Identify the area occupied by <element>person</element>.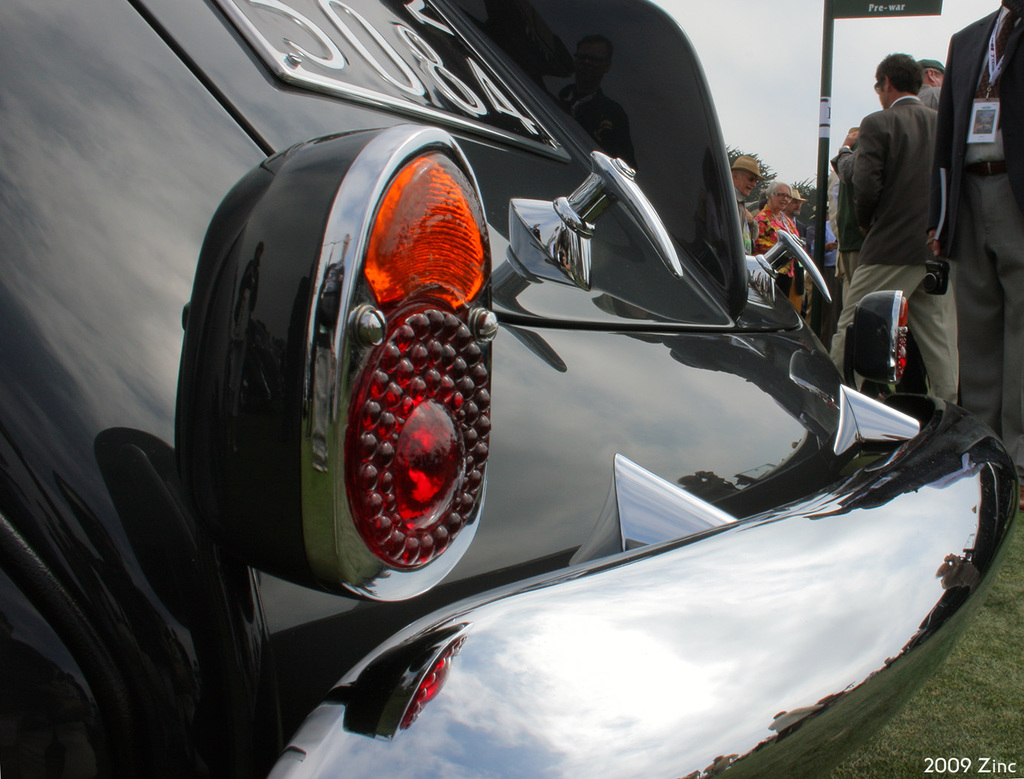
Area: 755:181:793:278.
